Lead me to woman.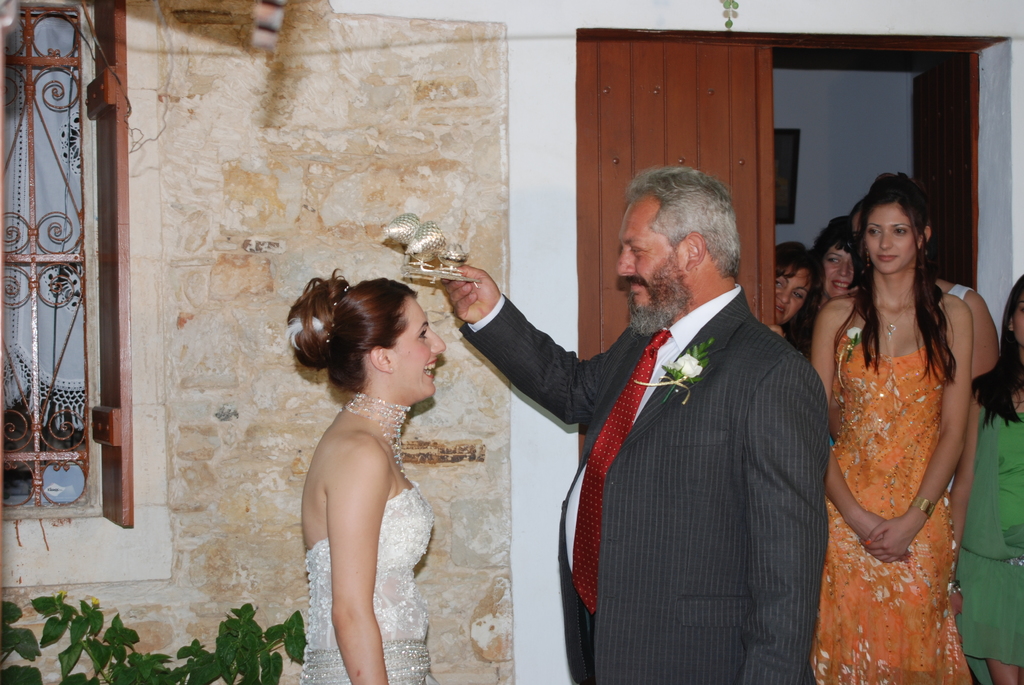
Lead to rect(796, 141, 989, 684).
